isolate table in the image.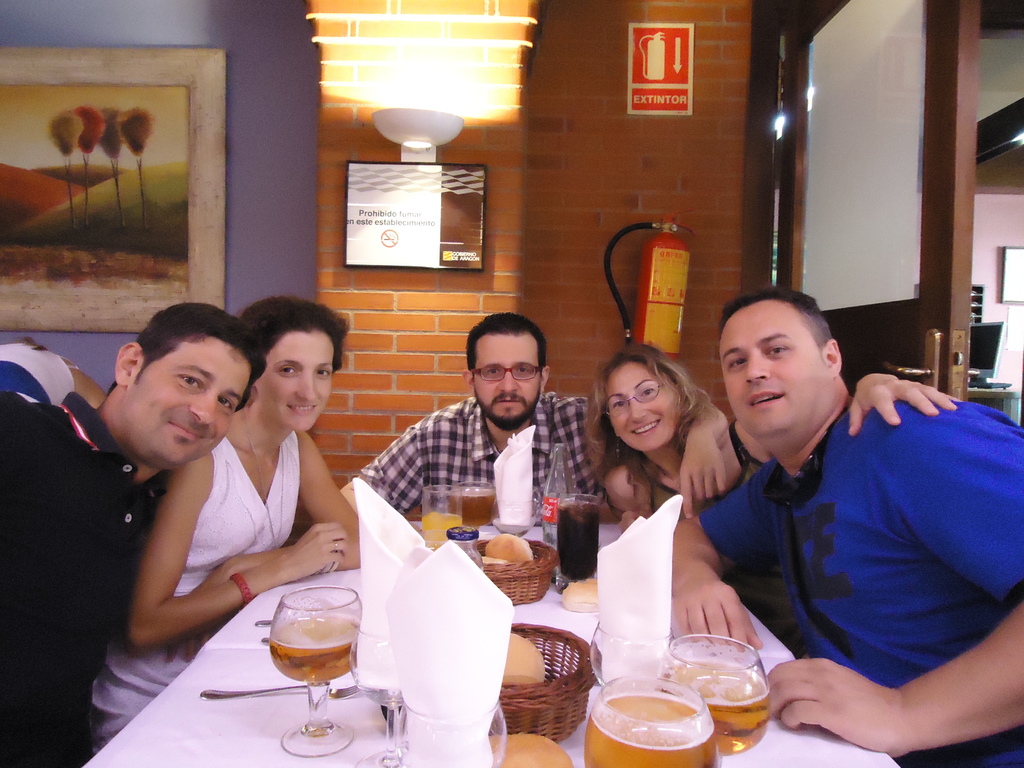
Isolated region: [80,523,903,767].
